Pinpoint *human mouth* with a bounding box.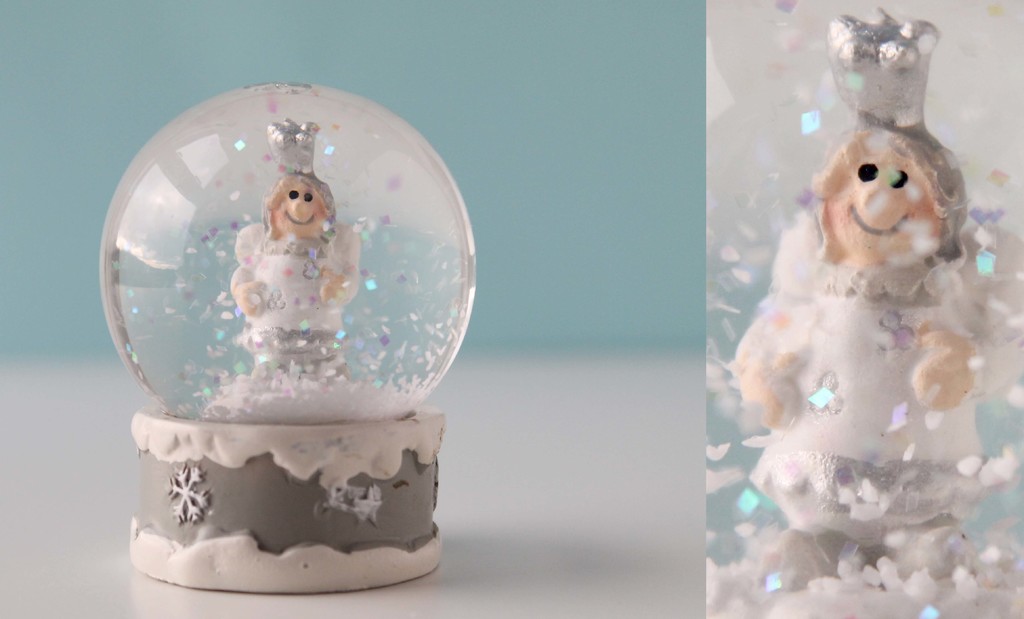
852/205/908/244.
